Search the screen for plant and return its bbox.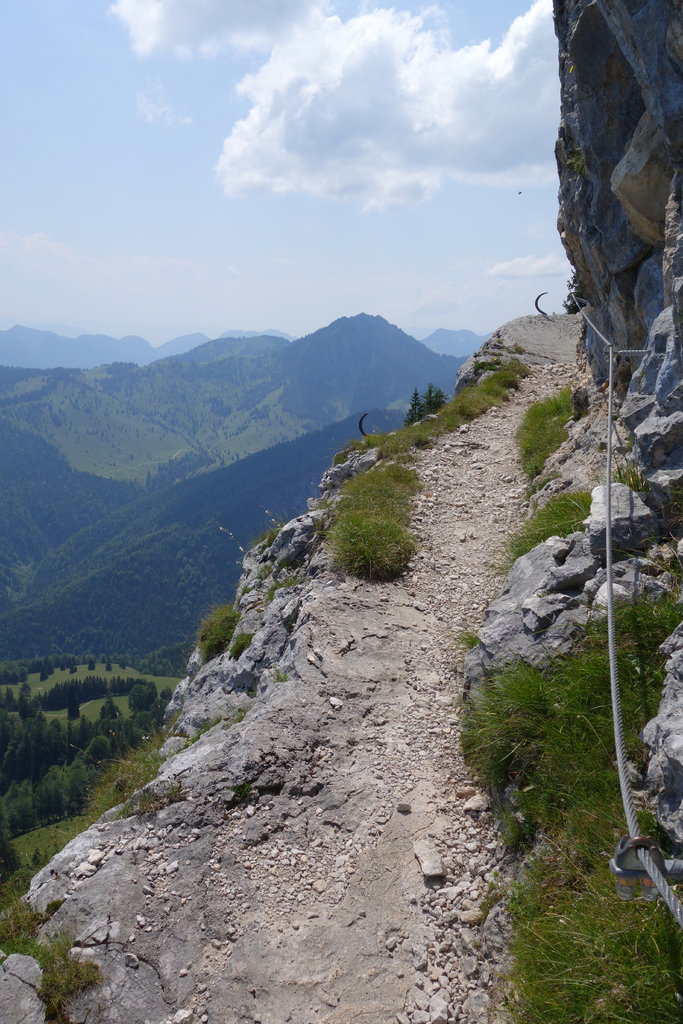
Found: detection(224, 631, 256, 664).
